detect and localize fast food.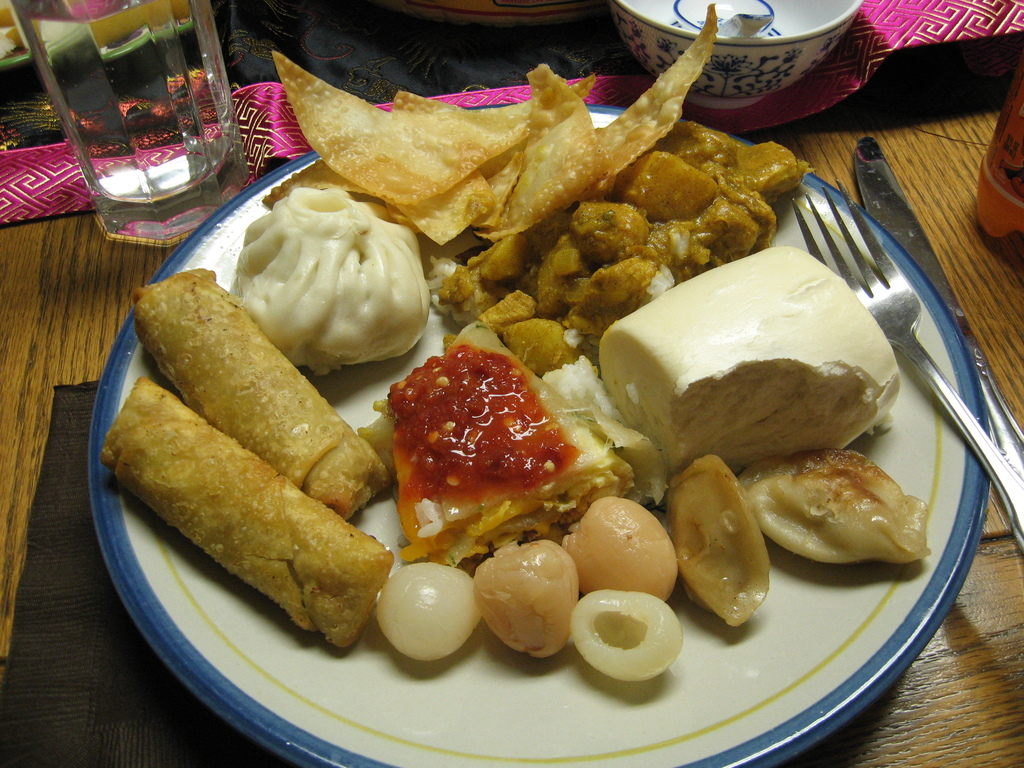
Localized at 379 554 479 674.
